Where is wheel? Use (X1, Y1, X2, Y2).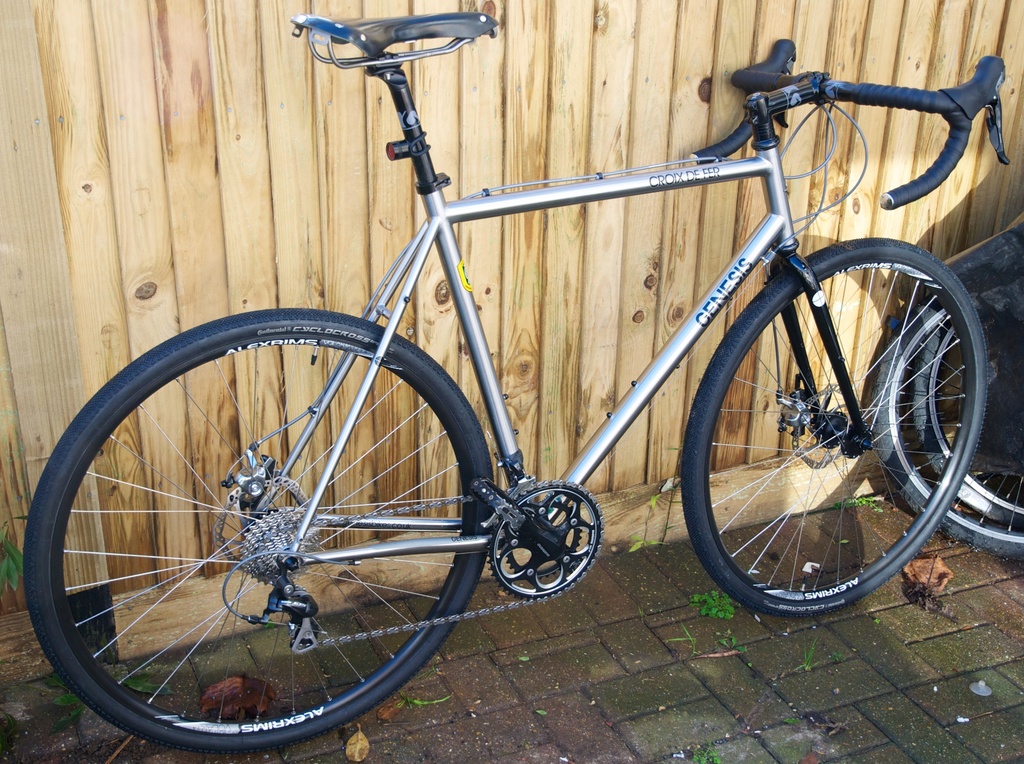
(26, 308, 491, 755).
